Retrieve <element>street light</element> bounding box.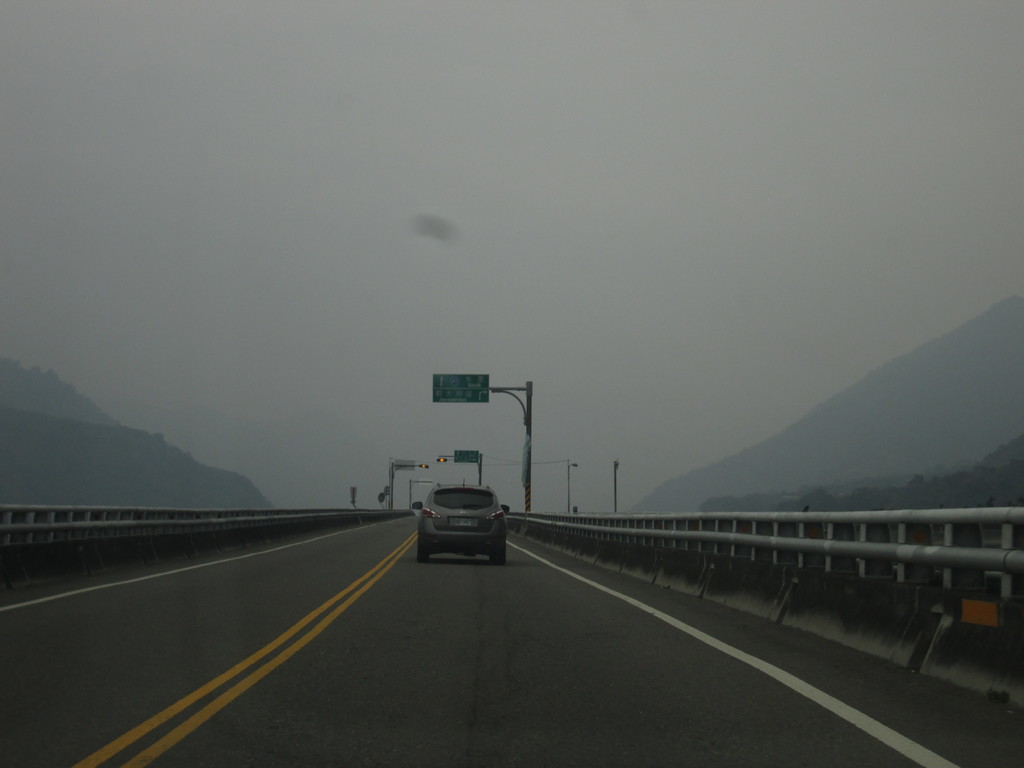
Bounding box: box(563, 455, 579, 514).
